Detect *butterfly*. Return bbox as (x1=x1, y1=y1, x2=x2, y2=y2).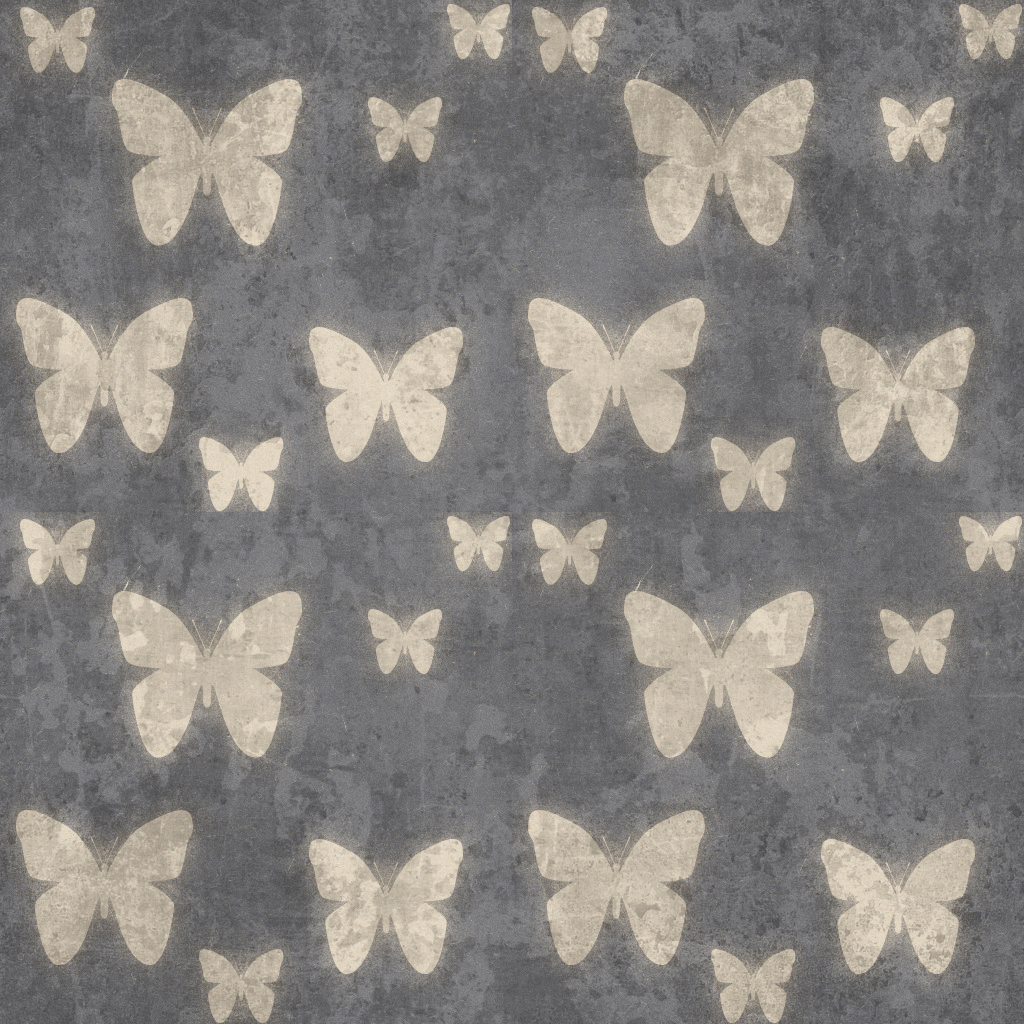
(x1=307, y1=836, x2=460, y2=971).
